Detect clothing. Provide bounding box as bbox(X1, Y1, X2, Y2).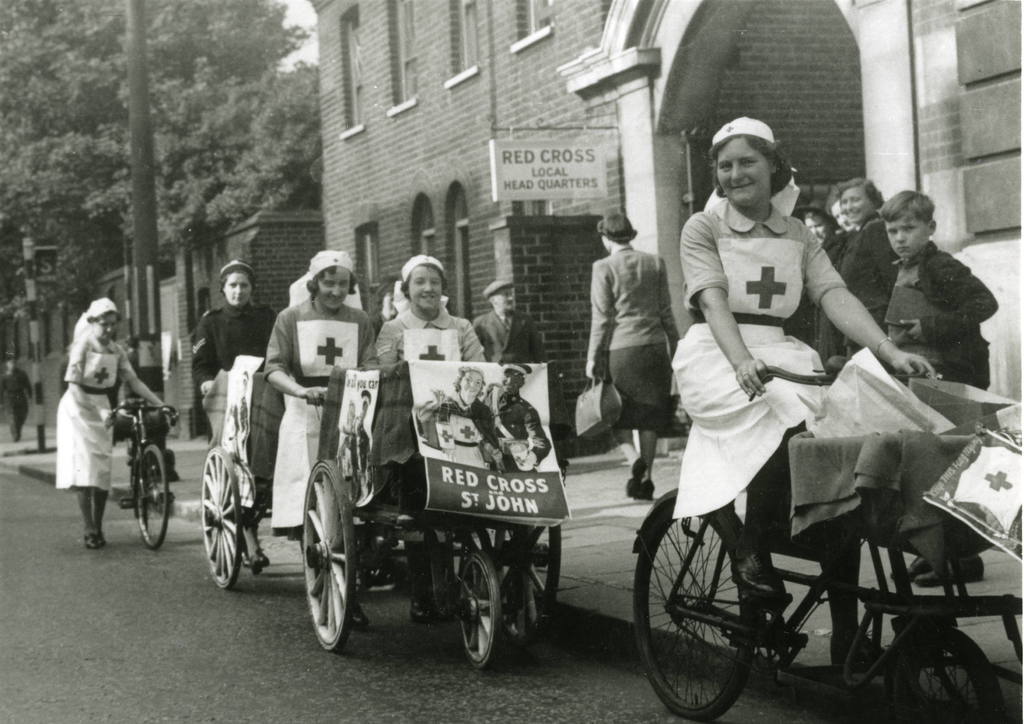
bbox(374, 303, 488, 480).
